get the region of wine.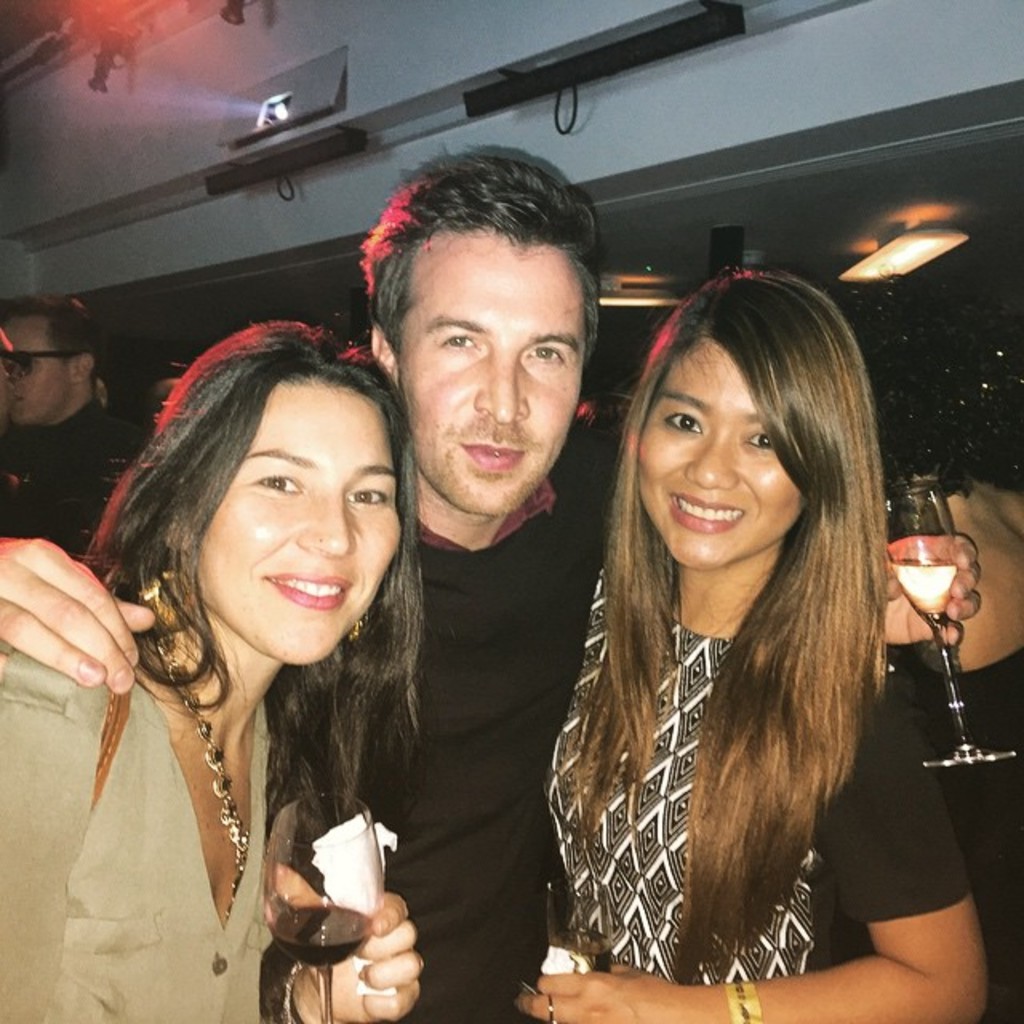
Rect(267, 899, 379, 966).
